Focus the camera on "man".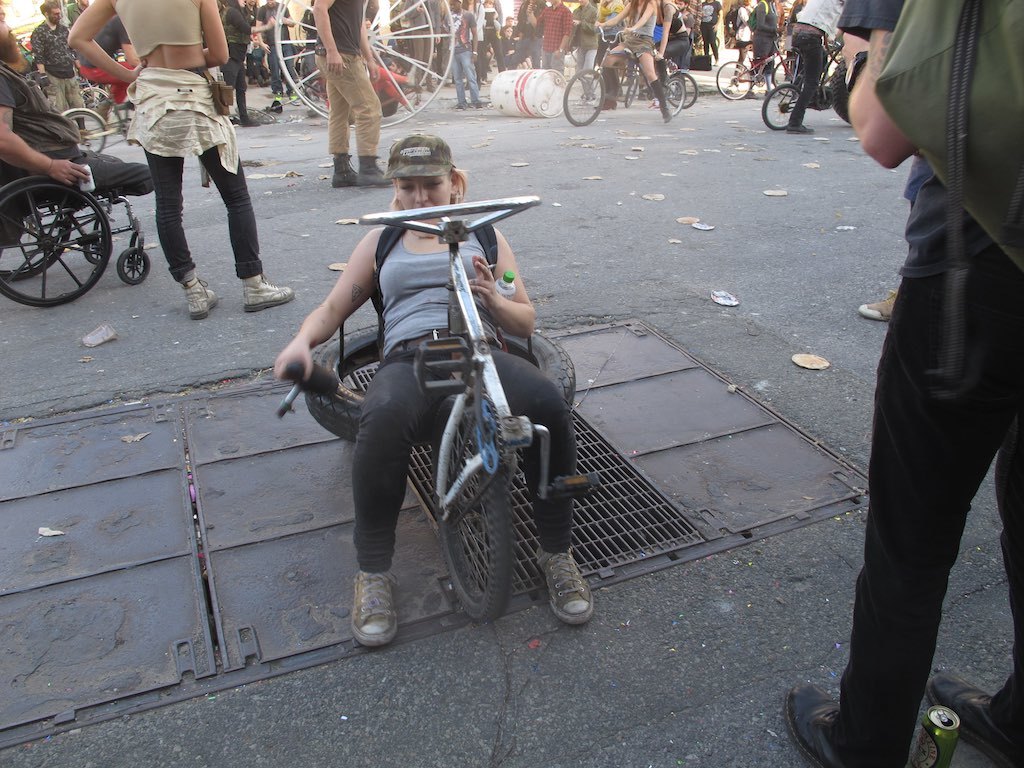
Focus region: [442,0,480,109].
